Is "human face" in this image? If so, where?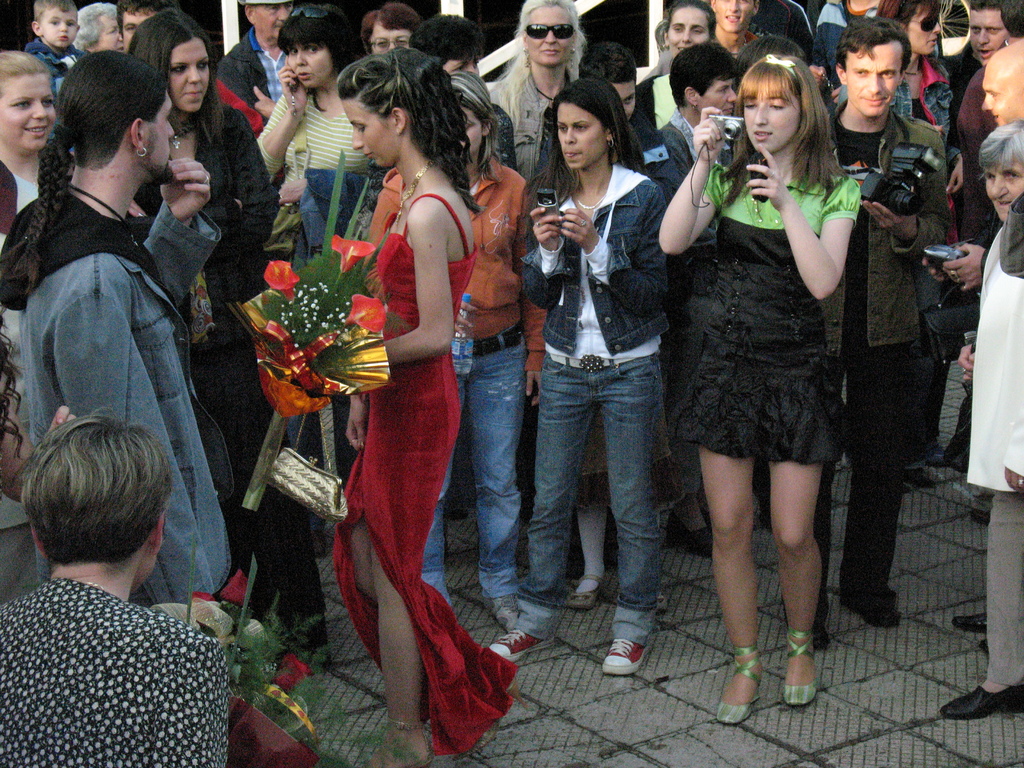
Yes, at (x1=289, y1=43, x2=331, y2=89).
